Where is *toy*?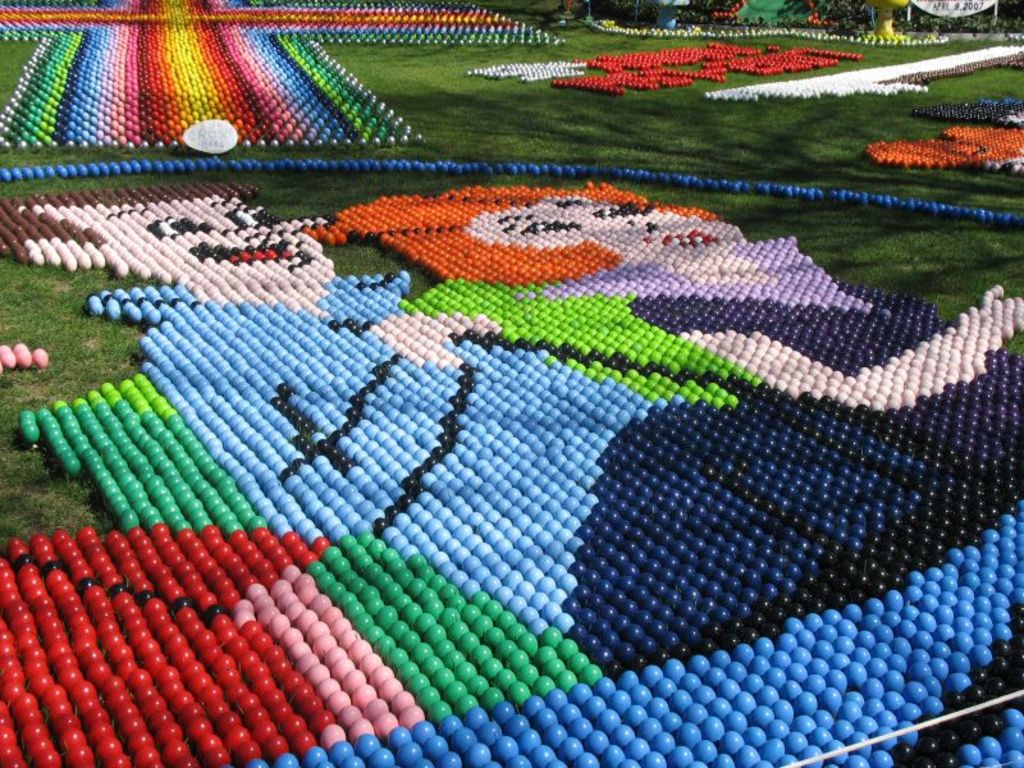
[0,170,1023,767].
